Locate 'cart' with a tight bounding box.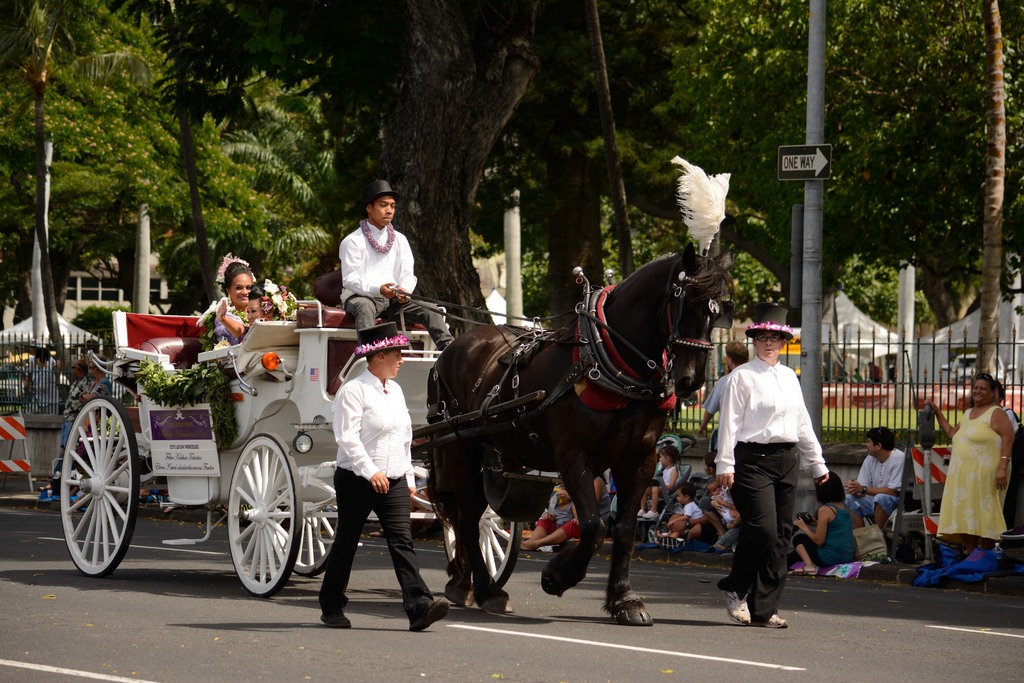
left=51, top=288, right=697, bottom=595.
